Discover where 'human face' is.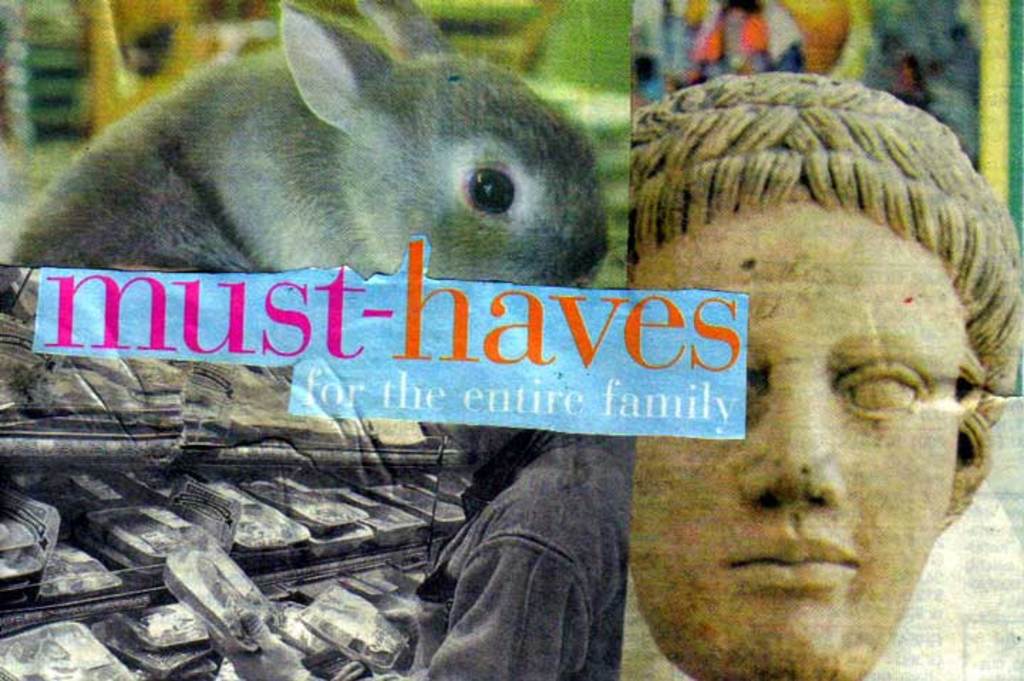
Discovered at [634,205,970,678].
